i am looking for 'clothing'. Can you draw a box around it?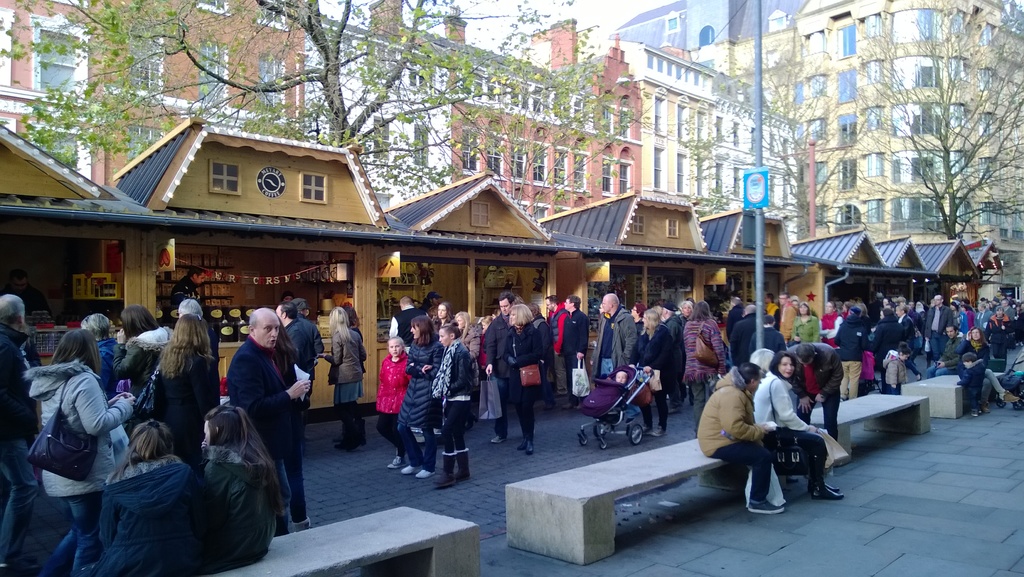
Sure, the bounding box is <box>757,367,822,486</box>.
